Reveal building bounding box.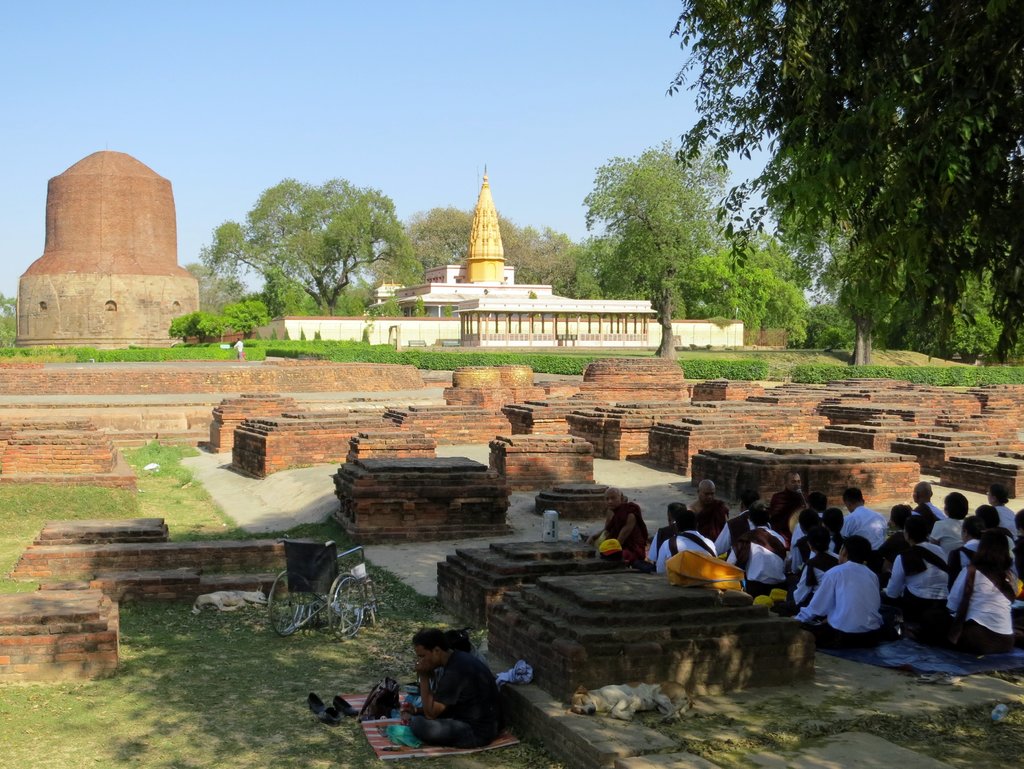
Revealed: box=[455, 296, 655, 346].
